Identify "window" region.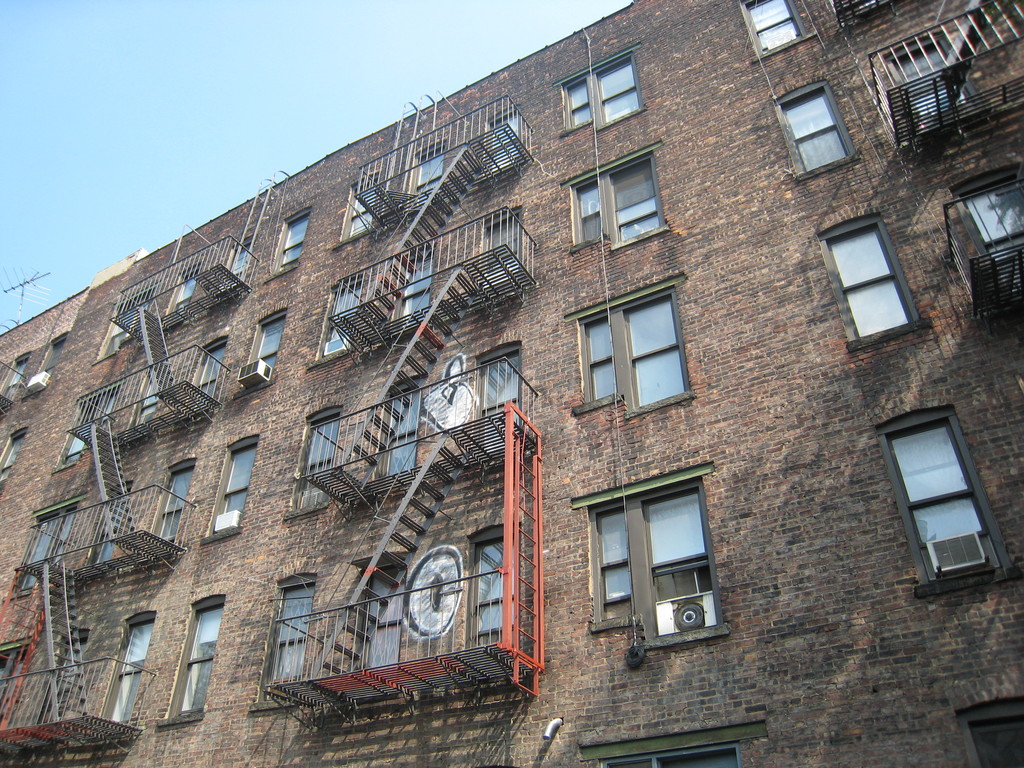
Region: 882 32 979 134.
